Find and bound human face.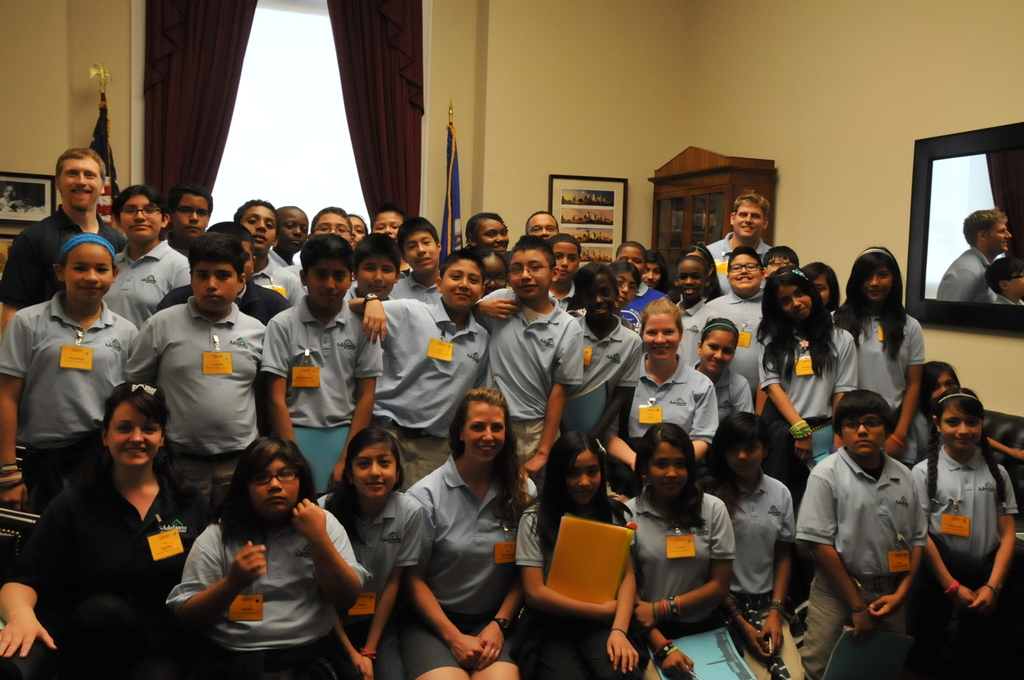
Bound: box(349, 213, 366, 248).
